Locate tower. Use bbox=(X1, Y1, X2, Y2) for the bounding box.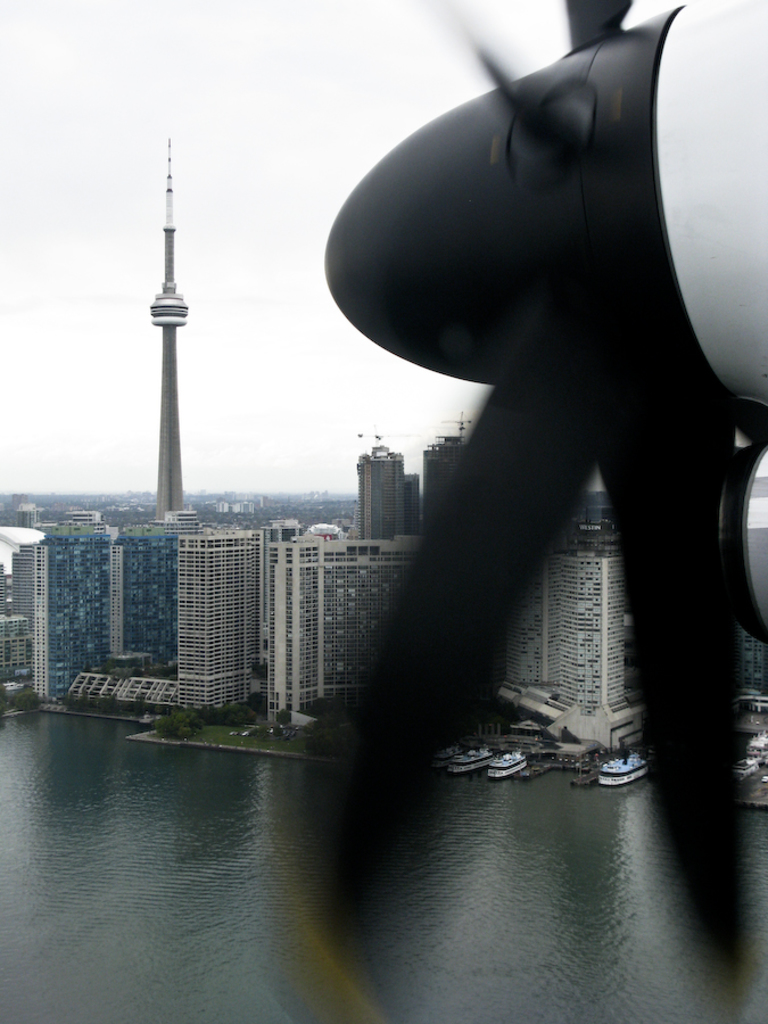
bbox=(423, 427, 464, 519).
